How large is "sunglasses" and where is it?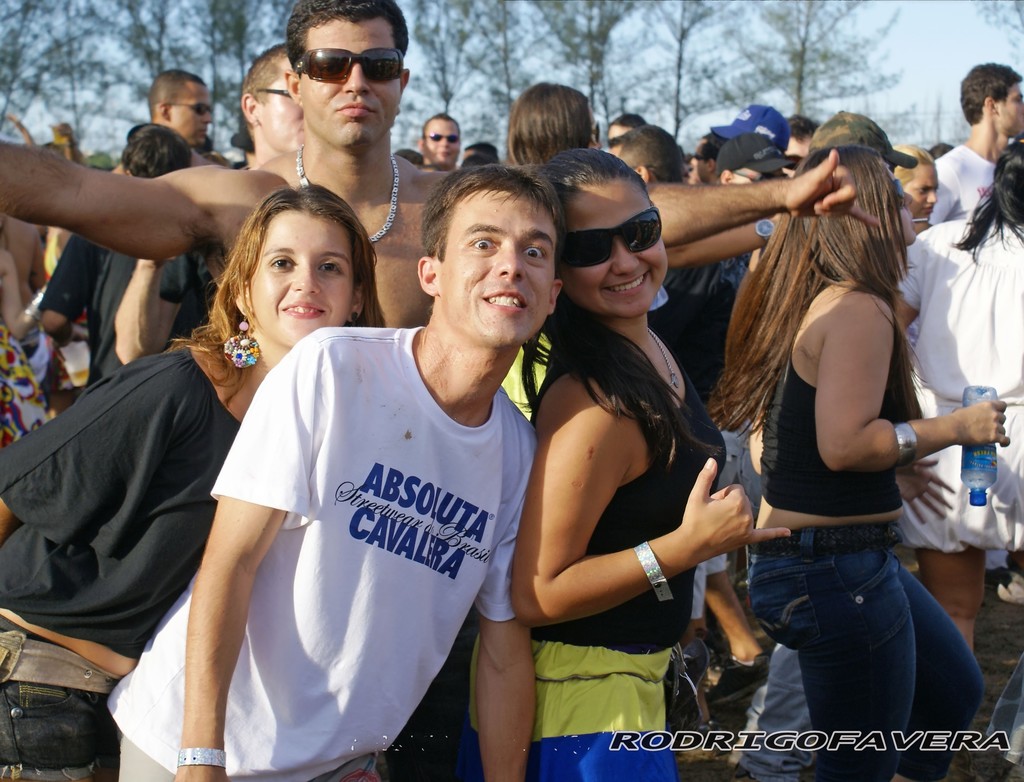
Bounding box: detection(284, 41, 412, 91).
